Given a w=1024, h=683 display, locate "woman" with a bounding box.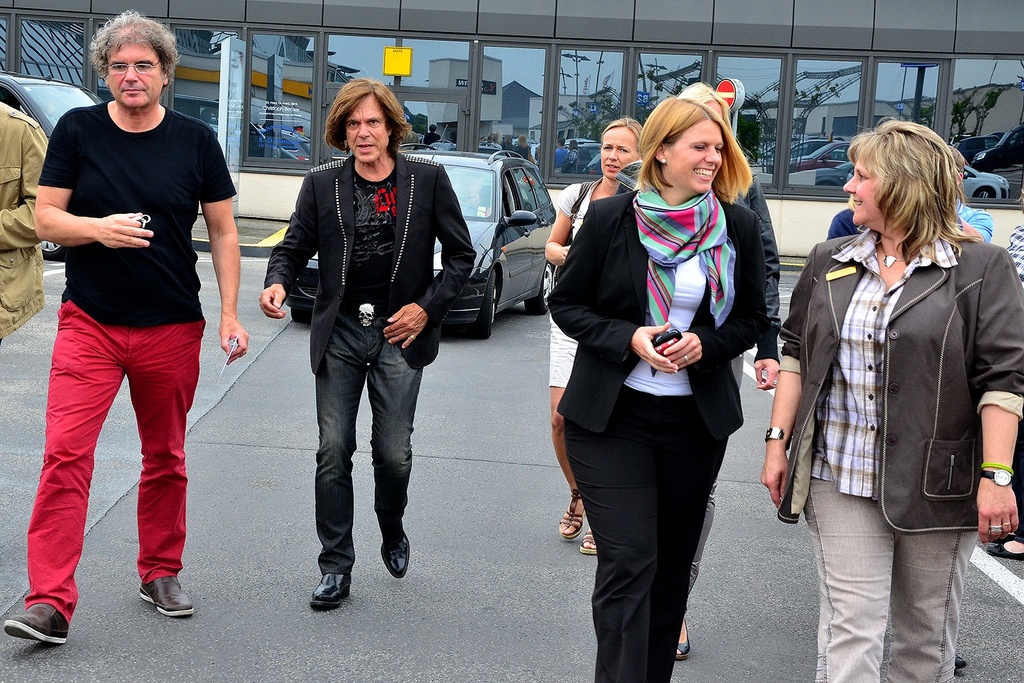
Located: box(758, 118, 1023, 682).
